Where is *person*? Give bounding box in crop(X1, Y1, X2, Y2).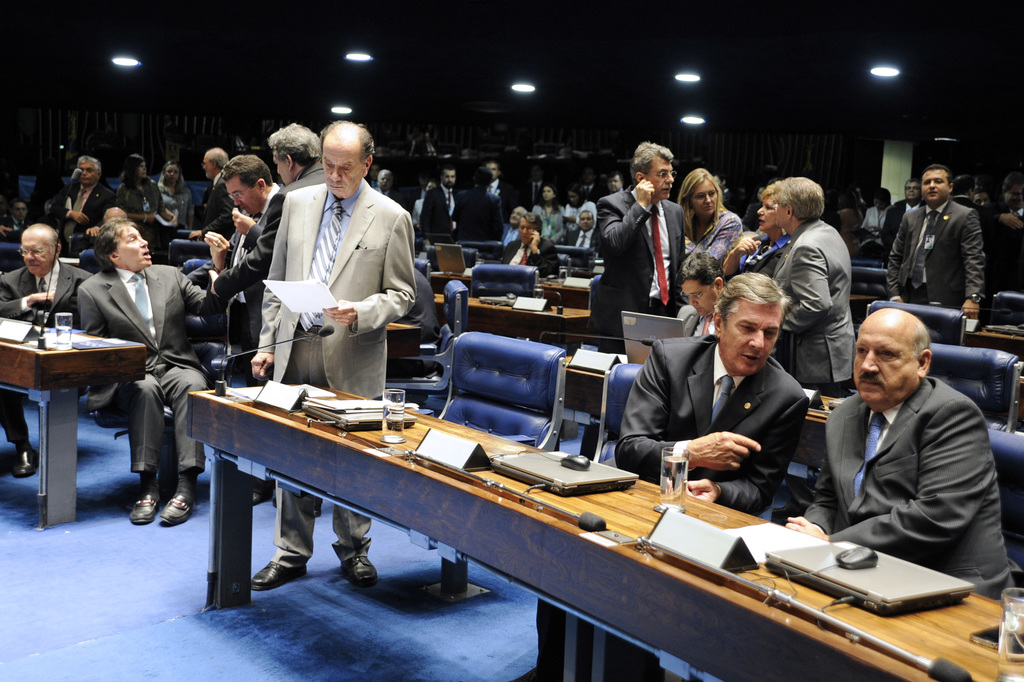
crop(856, 184, 893, 252).
